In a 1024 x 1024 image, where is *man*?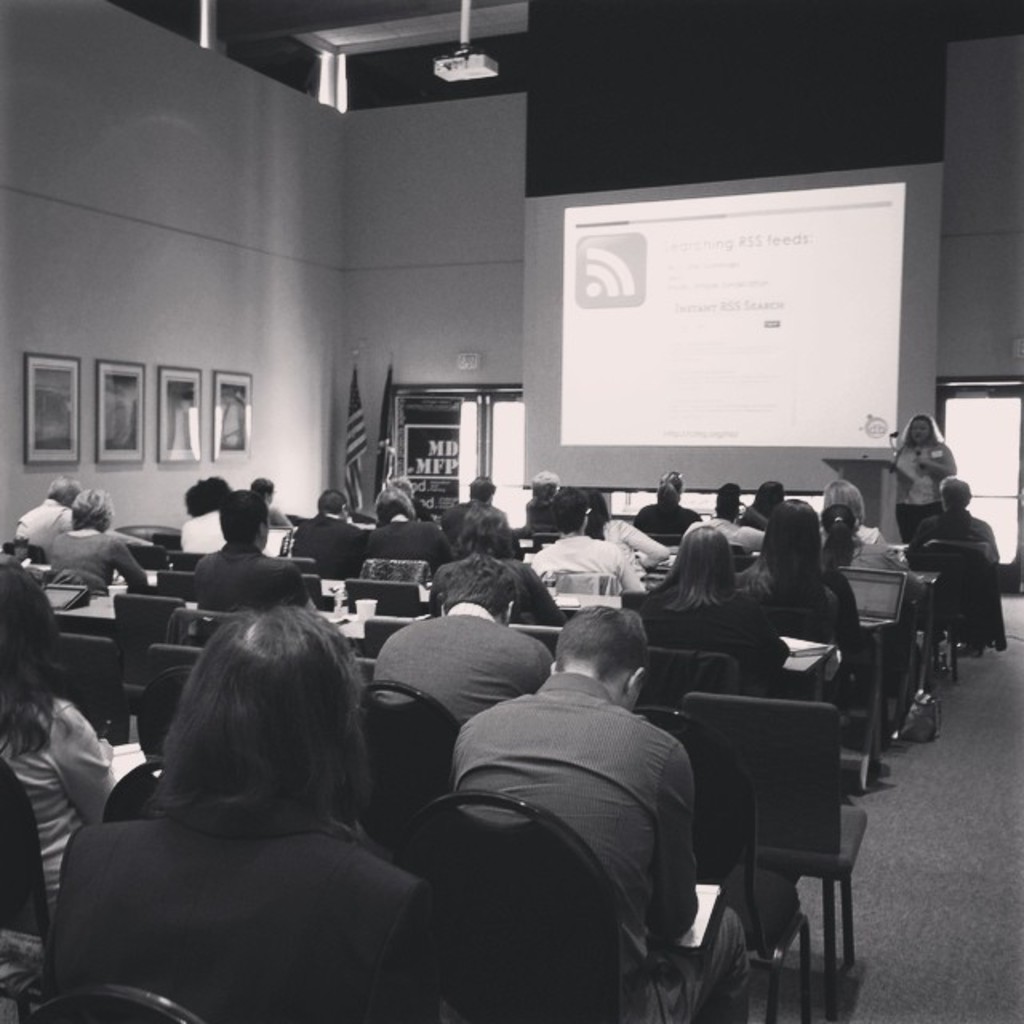
437:475:501:542.
